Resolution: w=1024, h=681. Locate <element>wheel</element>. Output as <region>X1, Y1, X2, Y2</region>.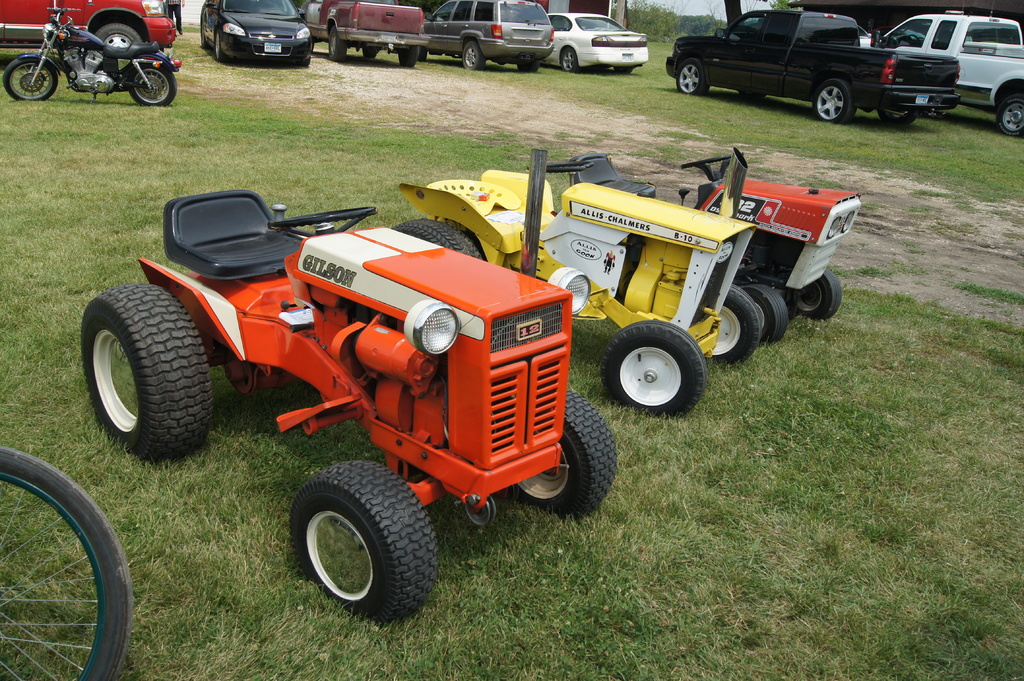
<region>601, 321, 705, 419</region>.
